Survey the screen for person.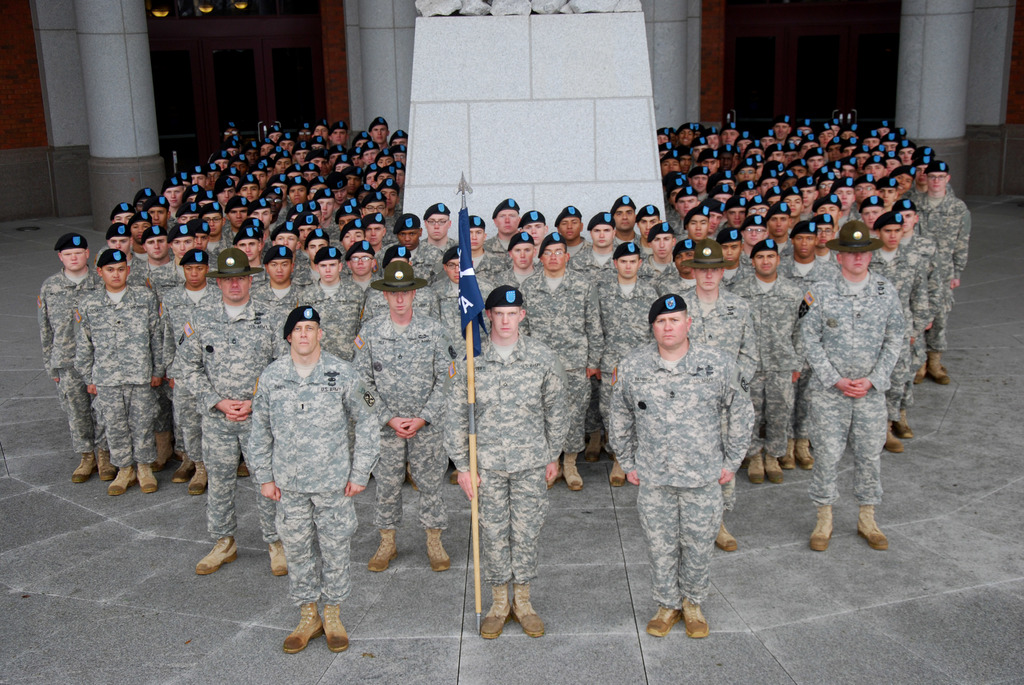
Survey found: bbox=(483, 196, 522, 256).
